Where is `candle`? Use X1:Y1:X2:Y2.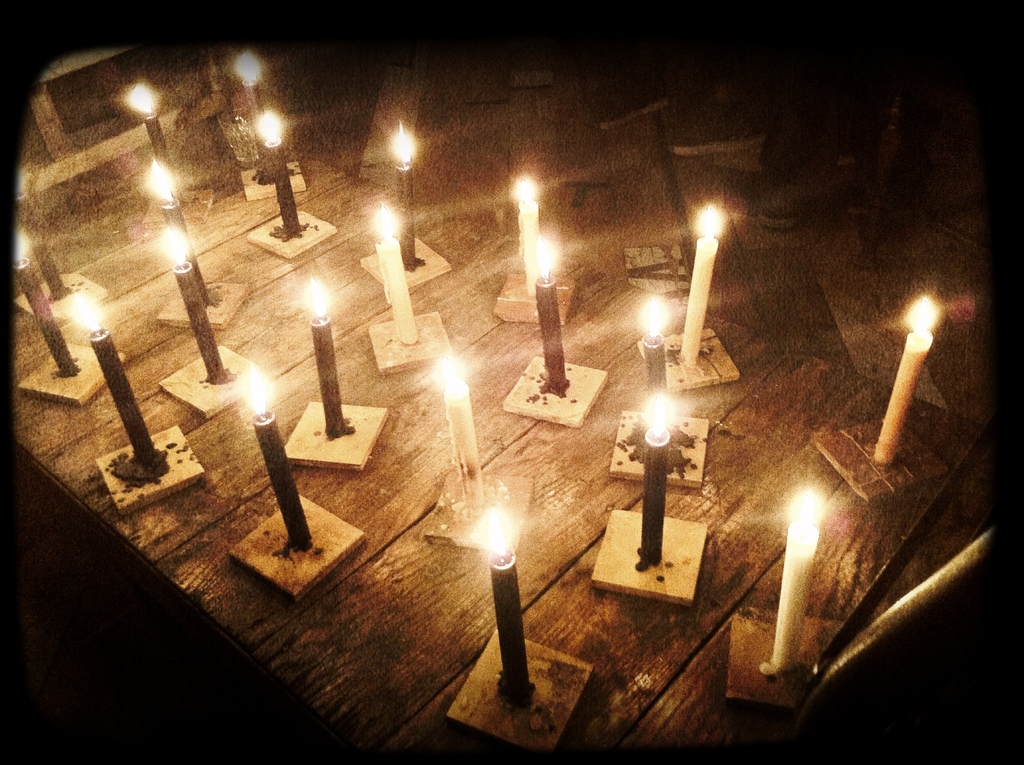
636:305:676:415.
